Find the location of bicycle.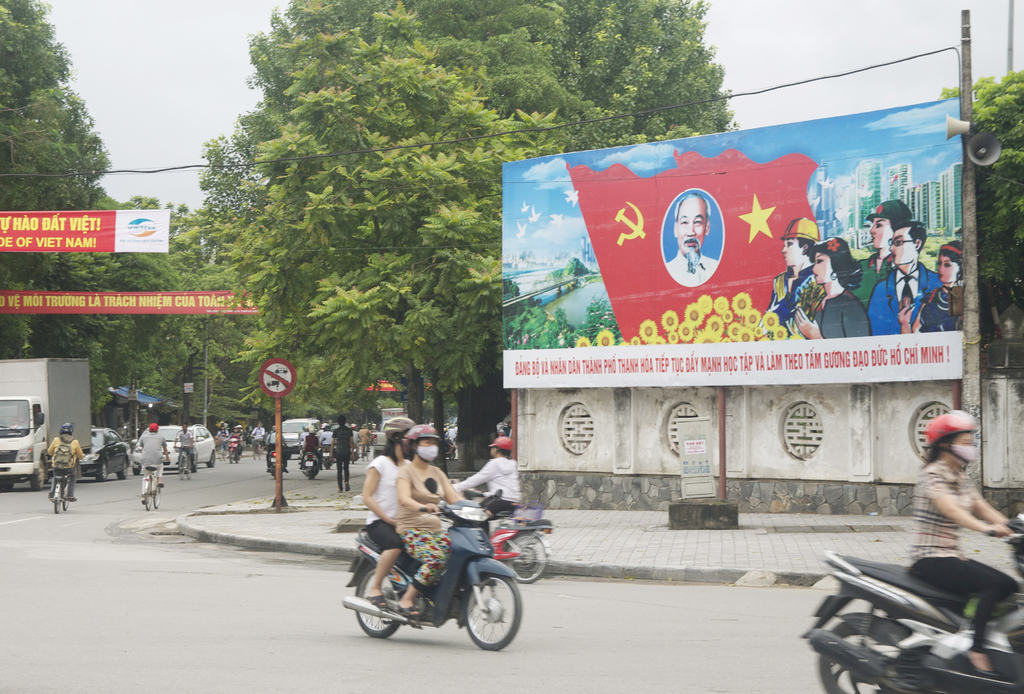
Location: (173,438,205,479).
